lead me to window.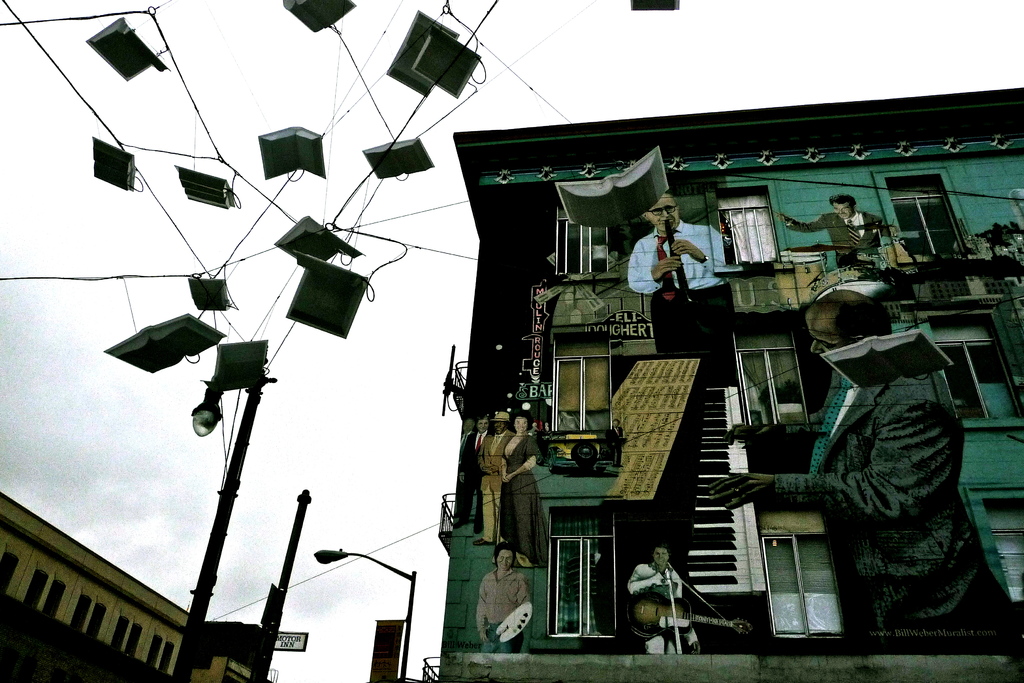
Lead to 871,163,986,263.
